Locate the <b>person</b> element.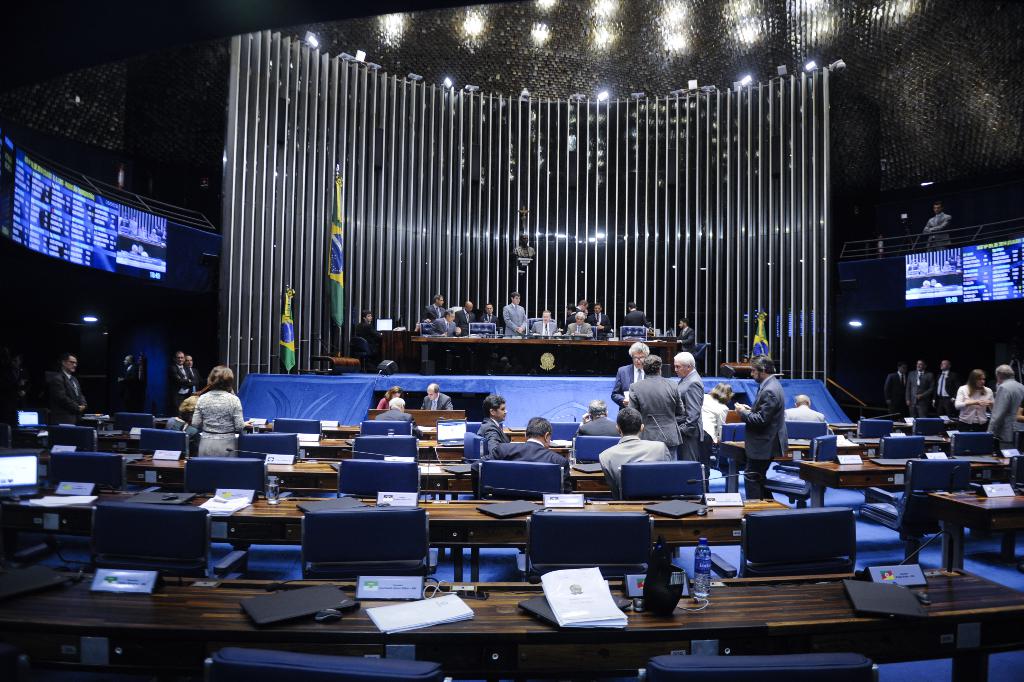
Element bbox: region(783, 393, 824, 425).
